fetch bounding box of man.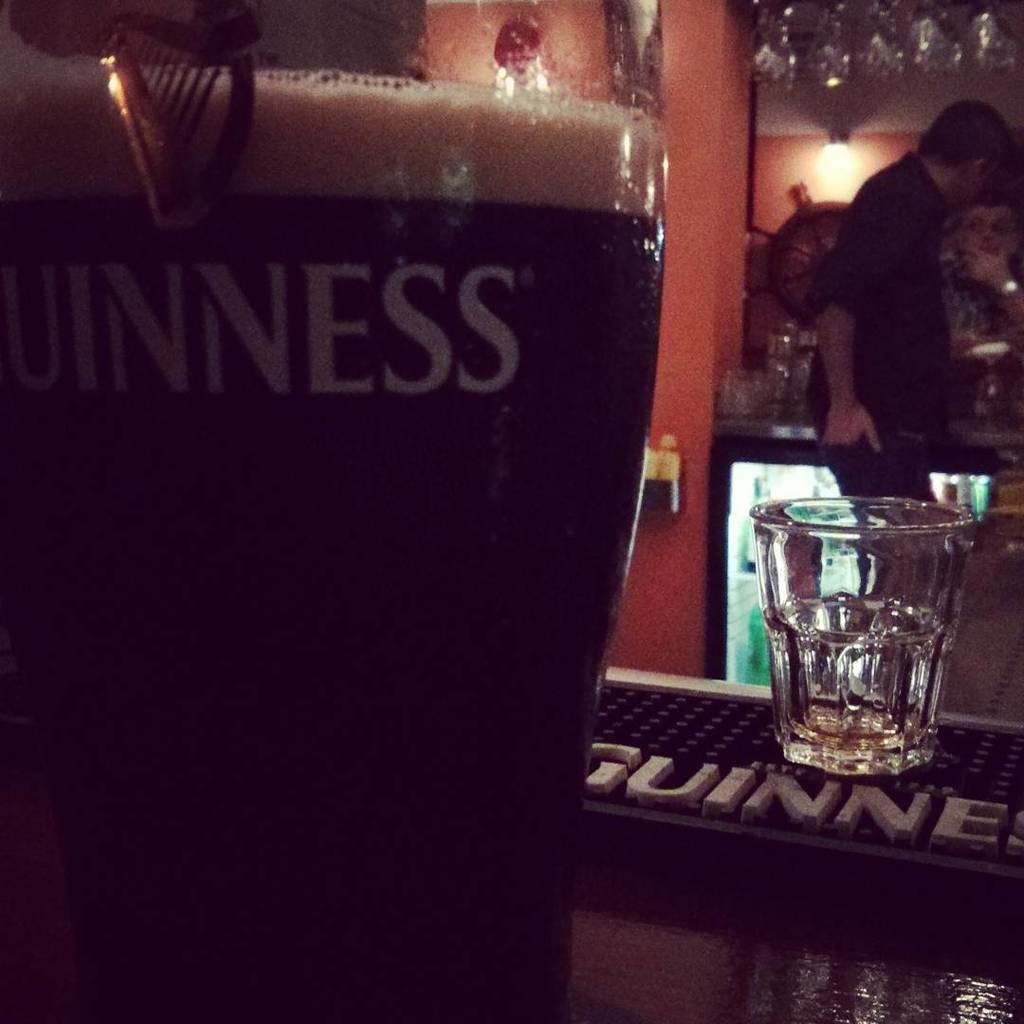
Bbox: select_region(798, 105, 1011, 471).
